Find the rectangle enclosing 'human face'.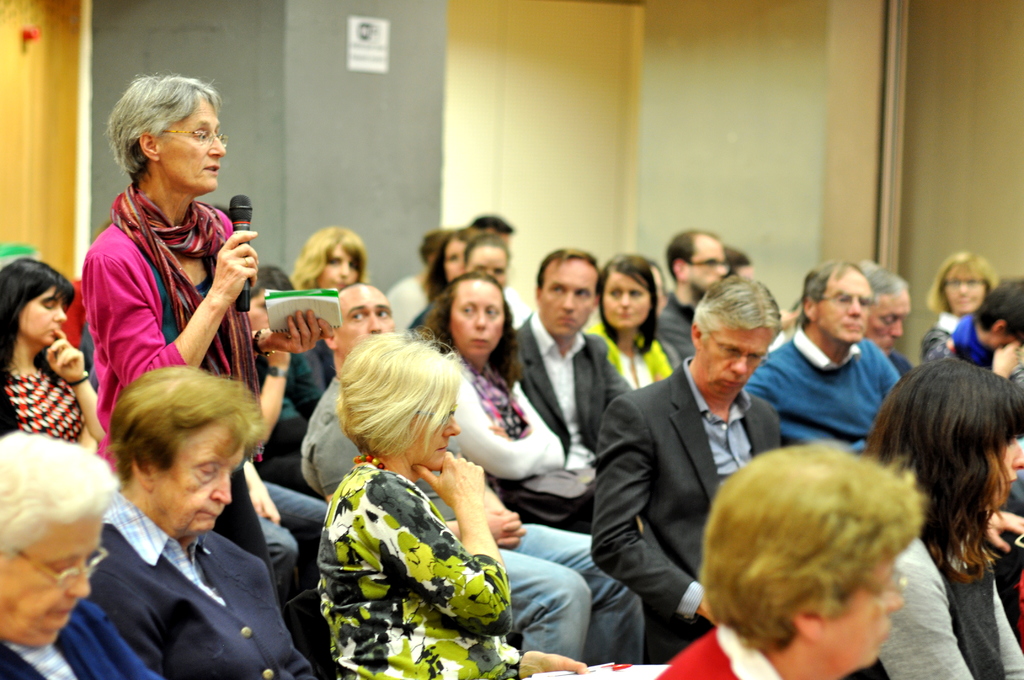
Rect(982, 432, 1023, 512).
